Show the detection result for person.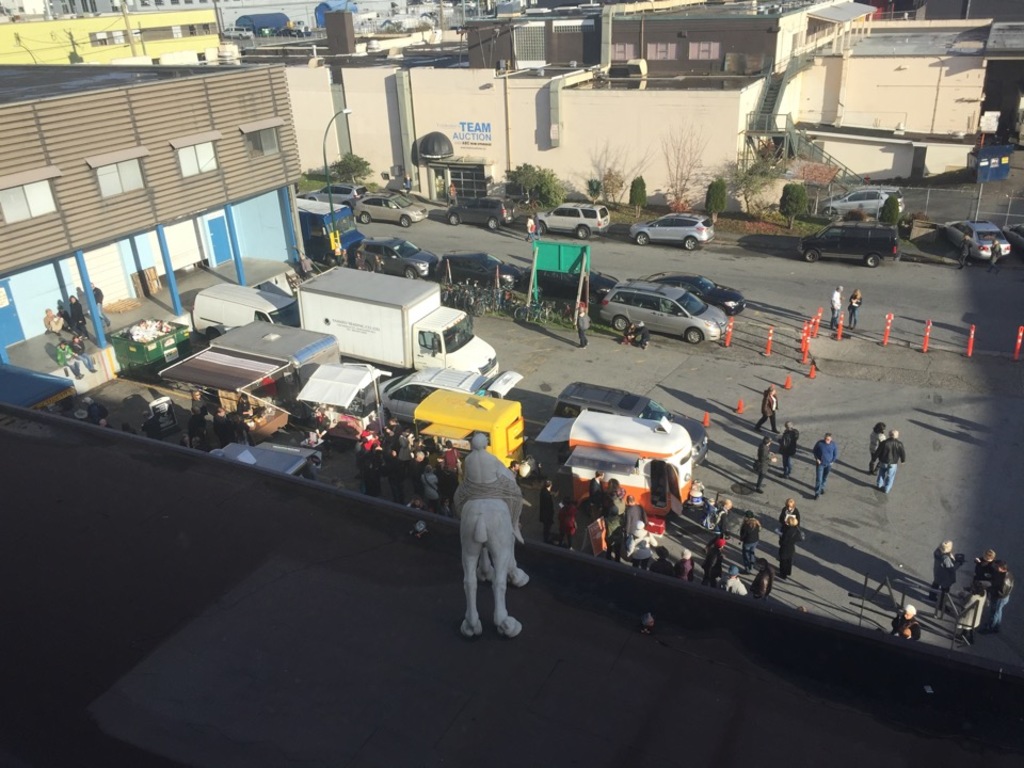
996, 563, 1020, 627.
